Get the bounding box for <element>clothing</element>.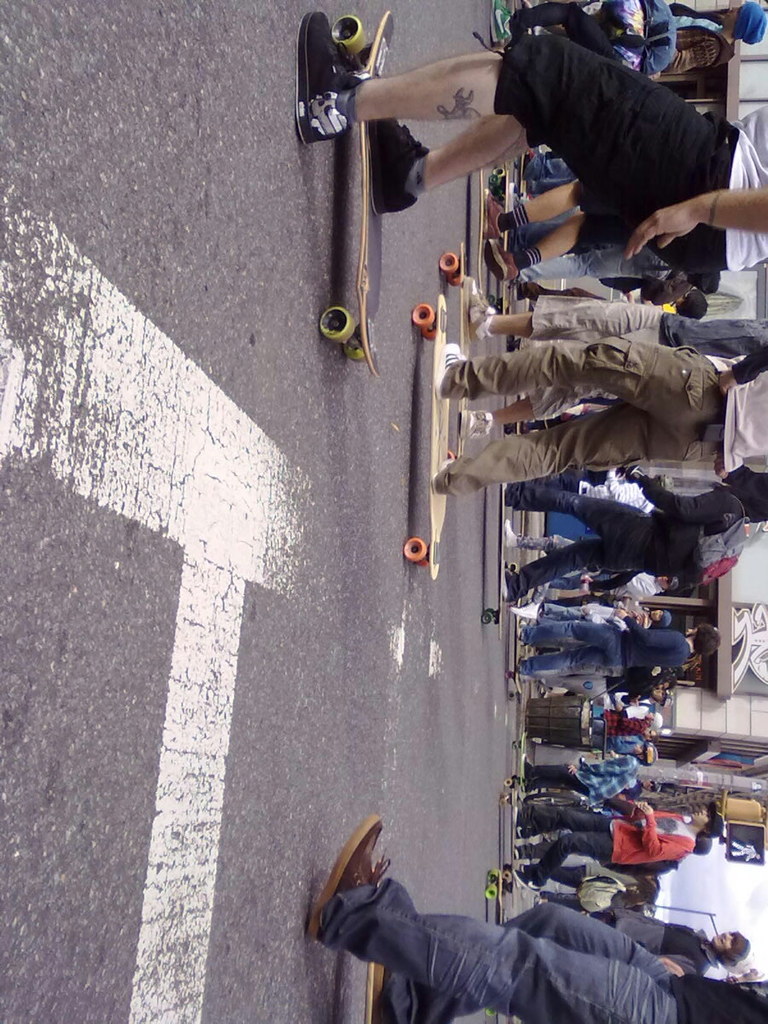
528,870,640,907.
